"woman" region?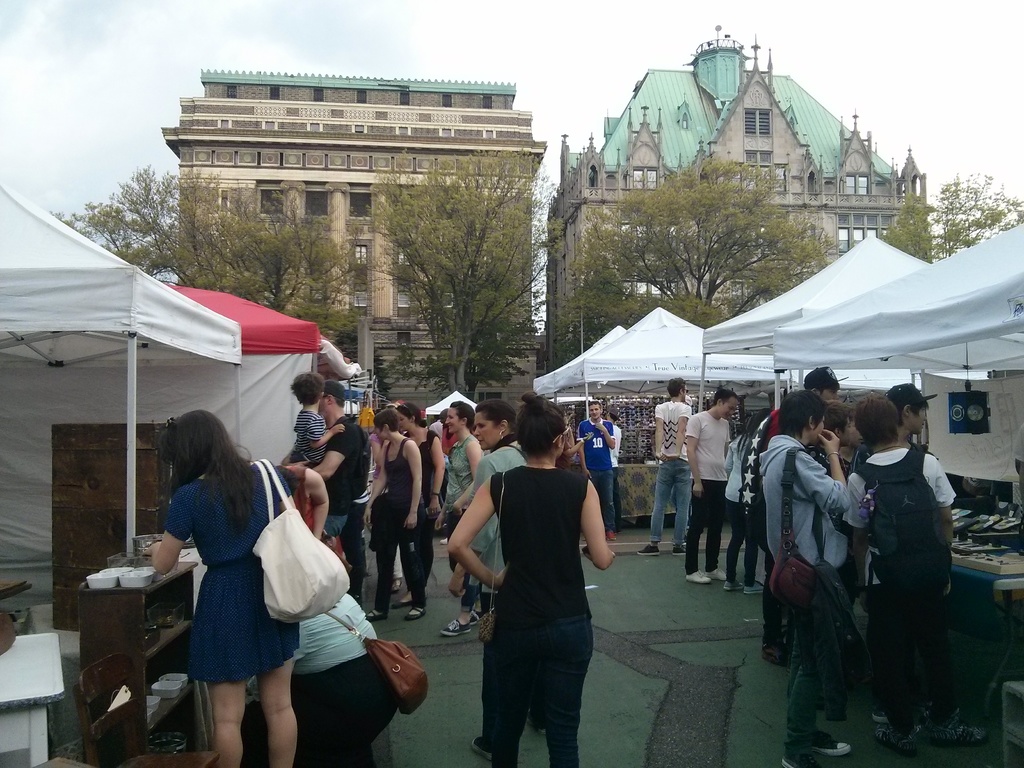
[394,397,452,597]
